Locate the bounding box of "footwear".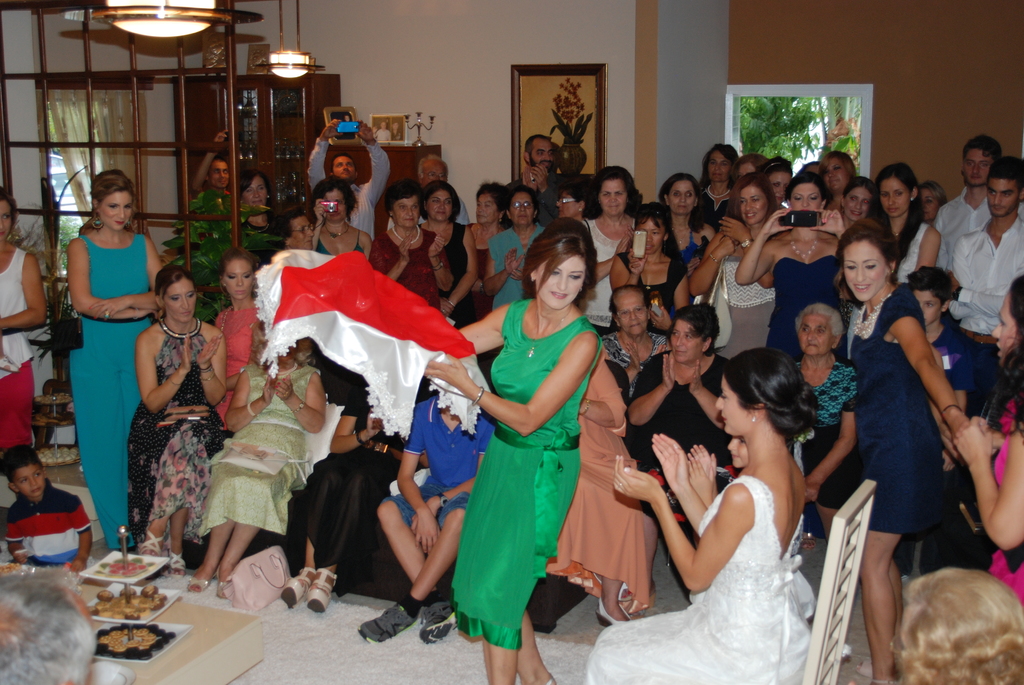
Bounding box: [302,558,344,613].
